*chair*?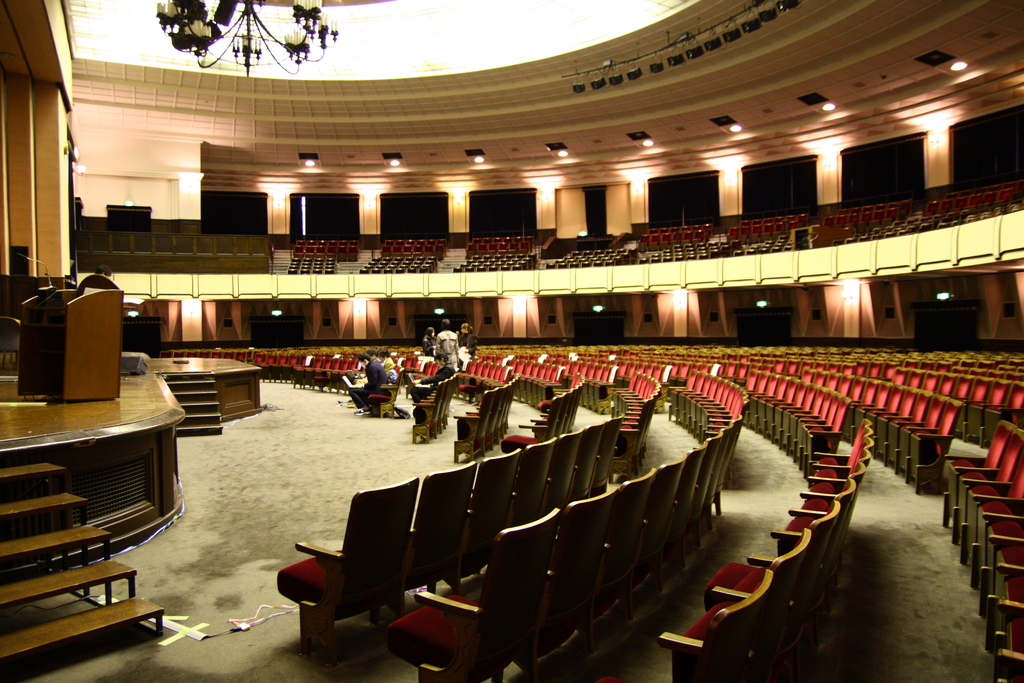
rect(991, 652, 1022, 682)
